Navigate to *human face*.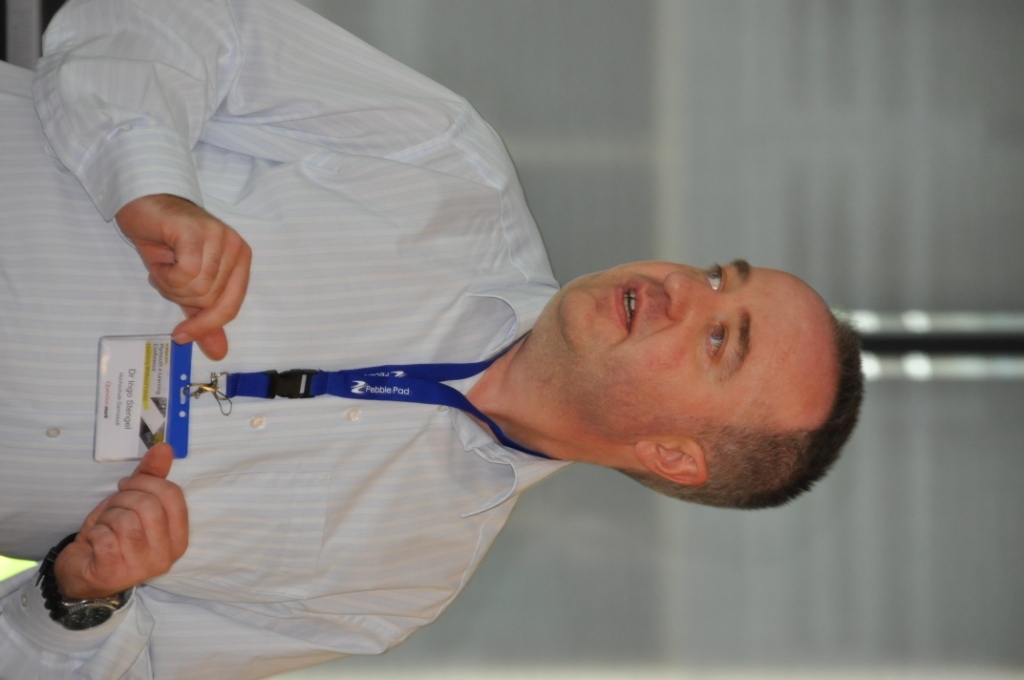
Navigation target: 560/262/830/437.
